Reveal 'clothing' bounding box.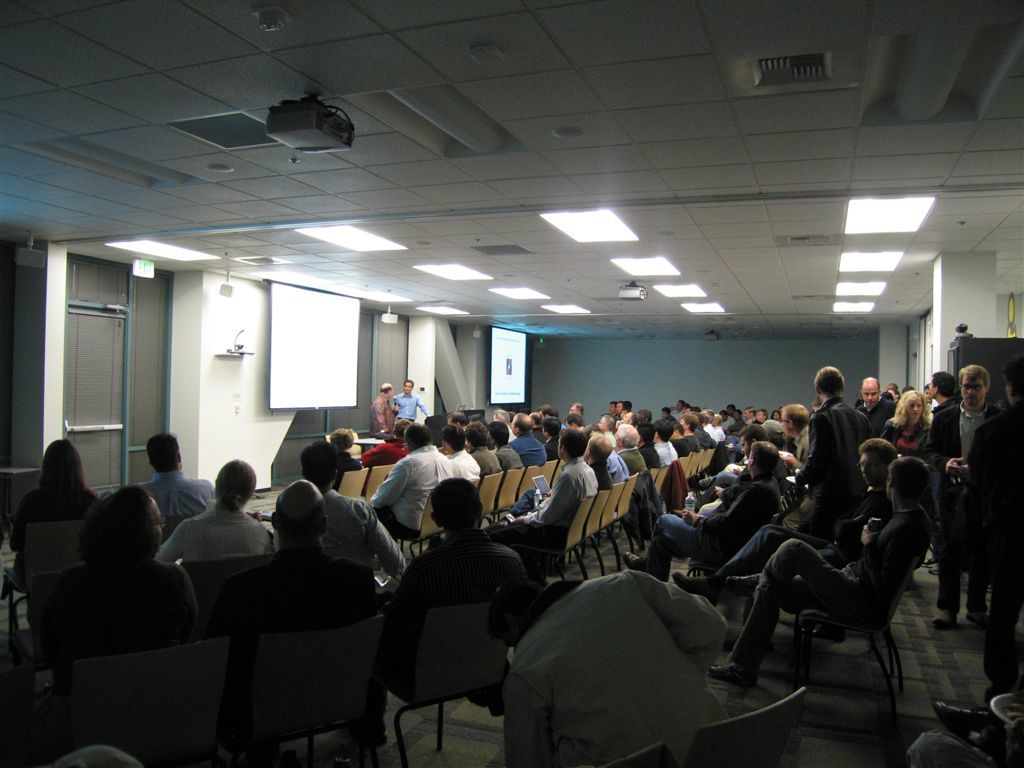
Revealed: [730, 506, 937, 678].
